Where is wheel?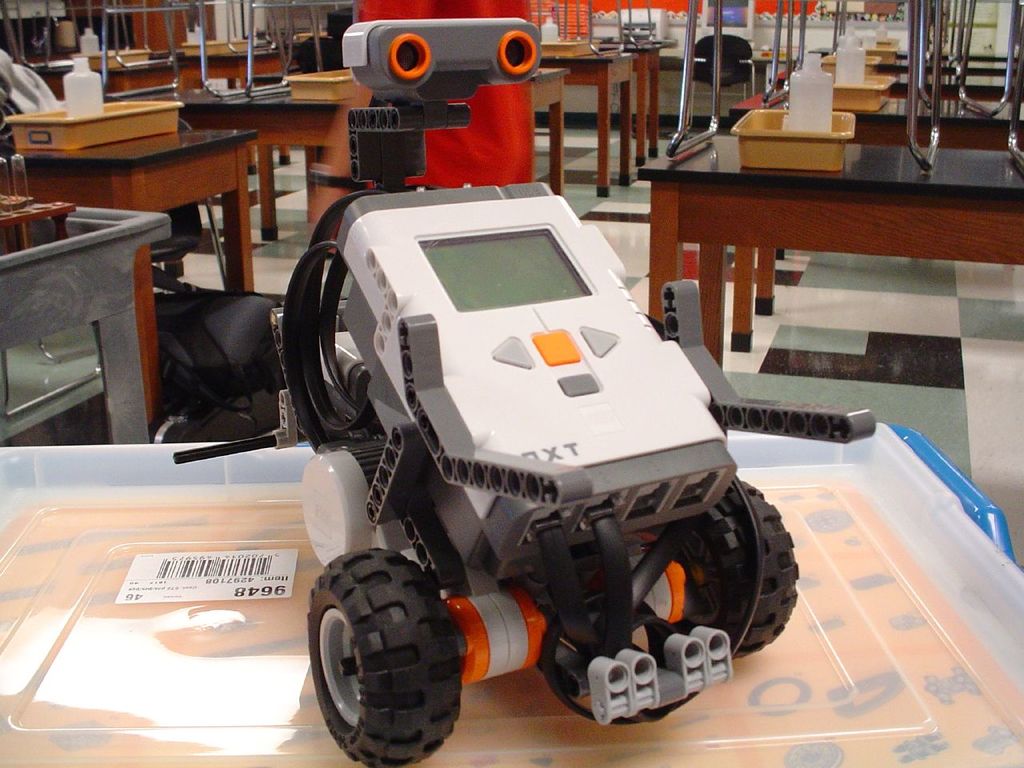
rect(662, 482, 798, 662).
